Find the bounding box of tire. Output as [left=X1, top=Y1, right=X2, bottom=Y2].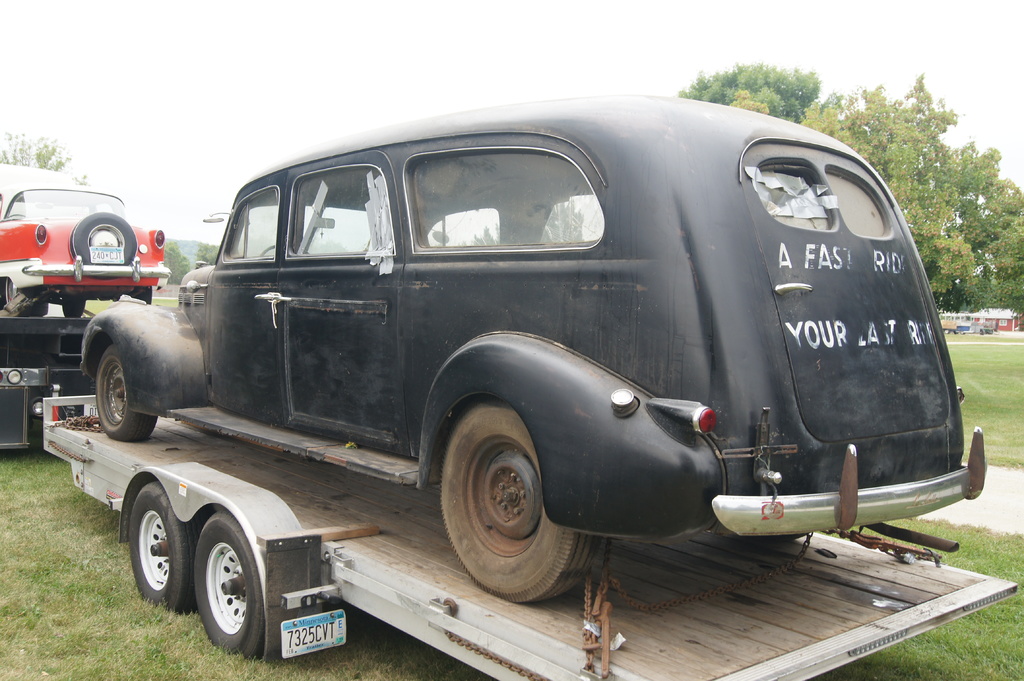
[left=195, top=511, right=263, bottom=653].
